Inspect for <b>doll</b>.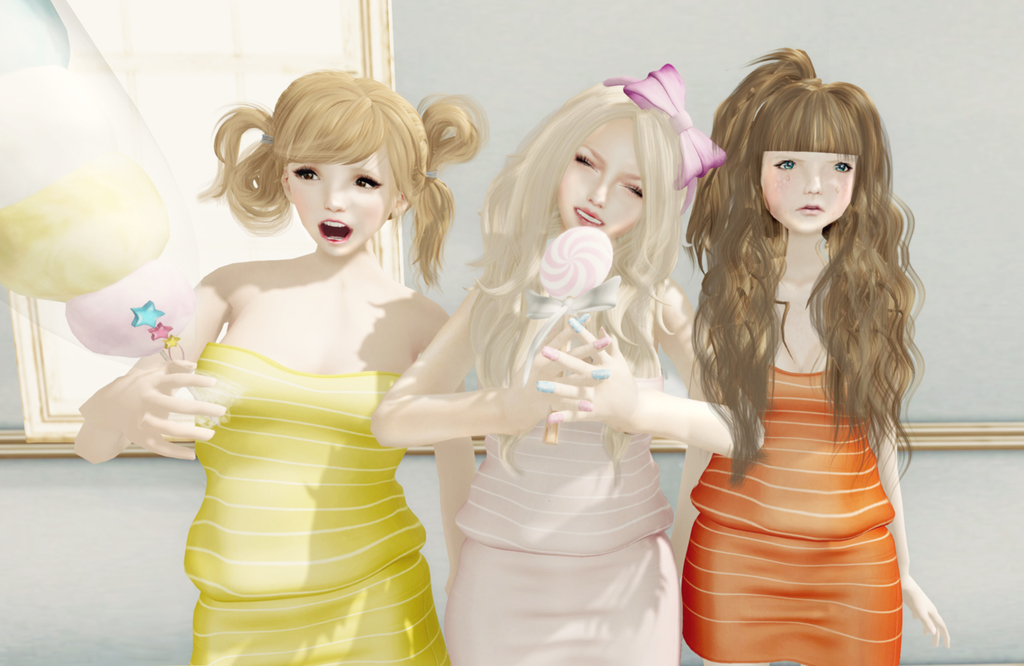
Inspection: Rect(132, 55, 470, 650).
